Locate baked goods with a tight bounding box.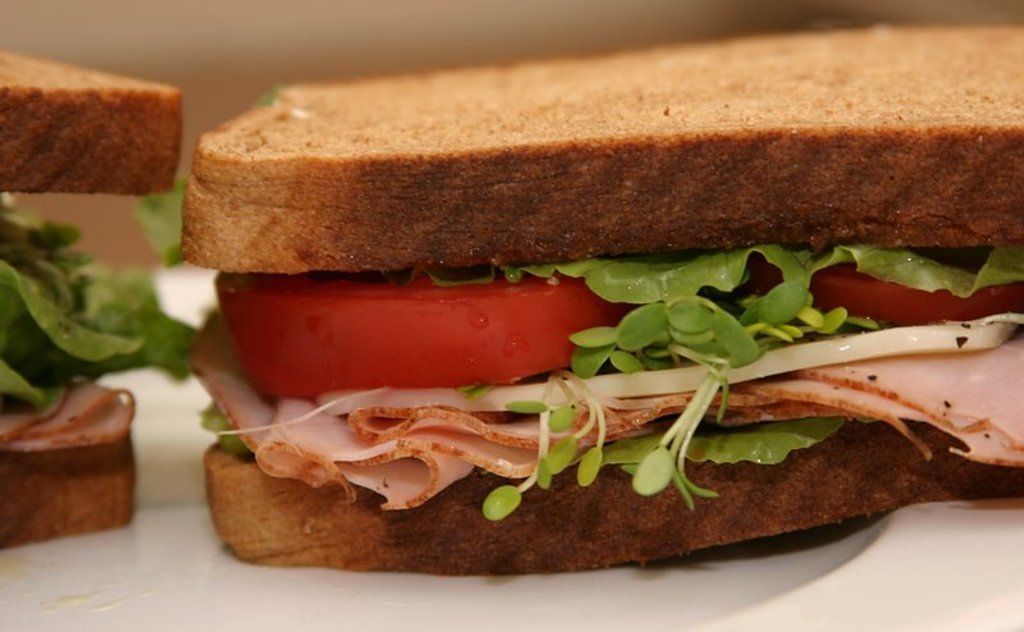
<box>0,51,182,541</box>.
